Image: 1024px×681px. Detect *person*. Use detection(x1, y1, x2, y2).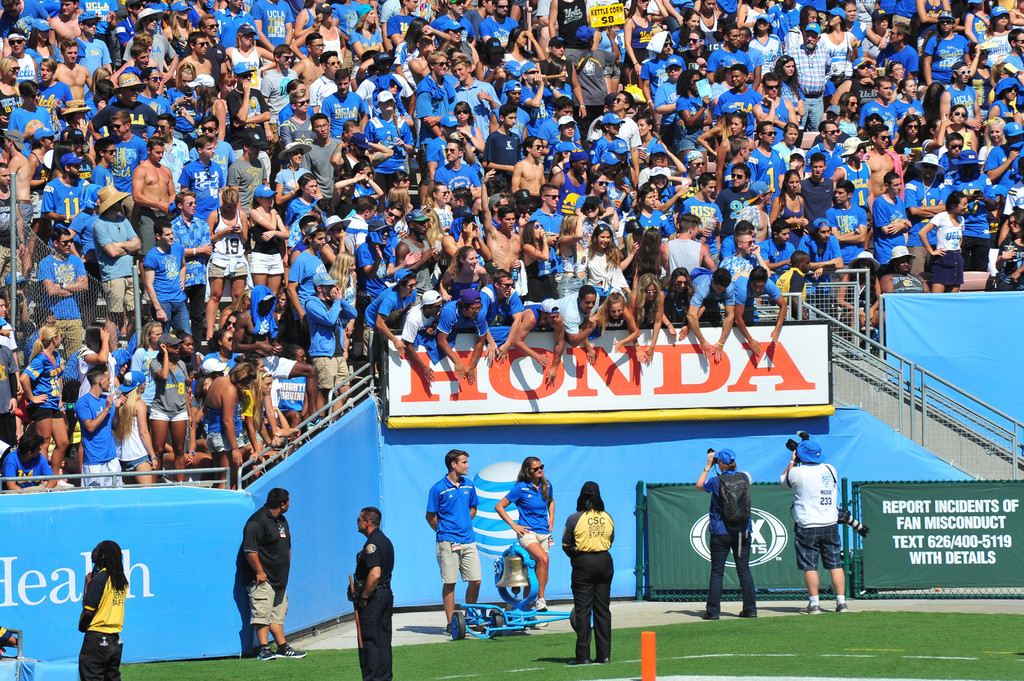
detection(495, 460, 565, 604).
